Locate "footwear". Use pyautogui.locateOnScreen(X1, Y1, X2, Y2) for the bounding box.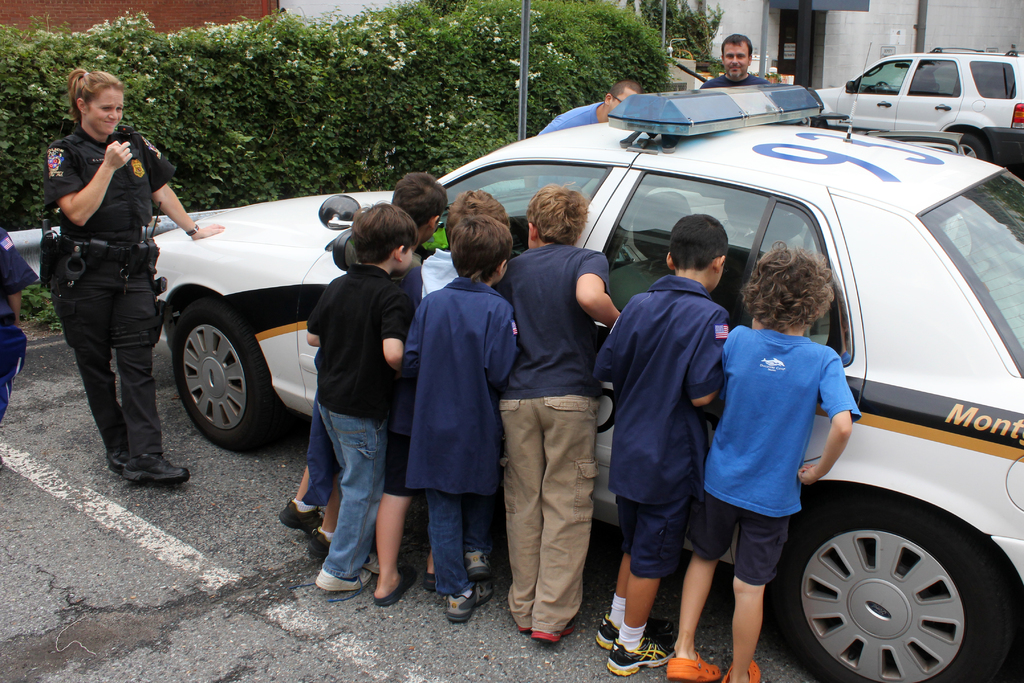
pyautogui.locateOnScreen(463, 549, 496, 580).
